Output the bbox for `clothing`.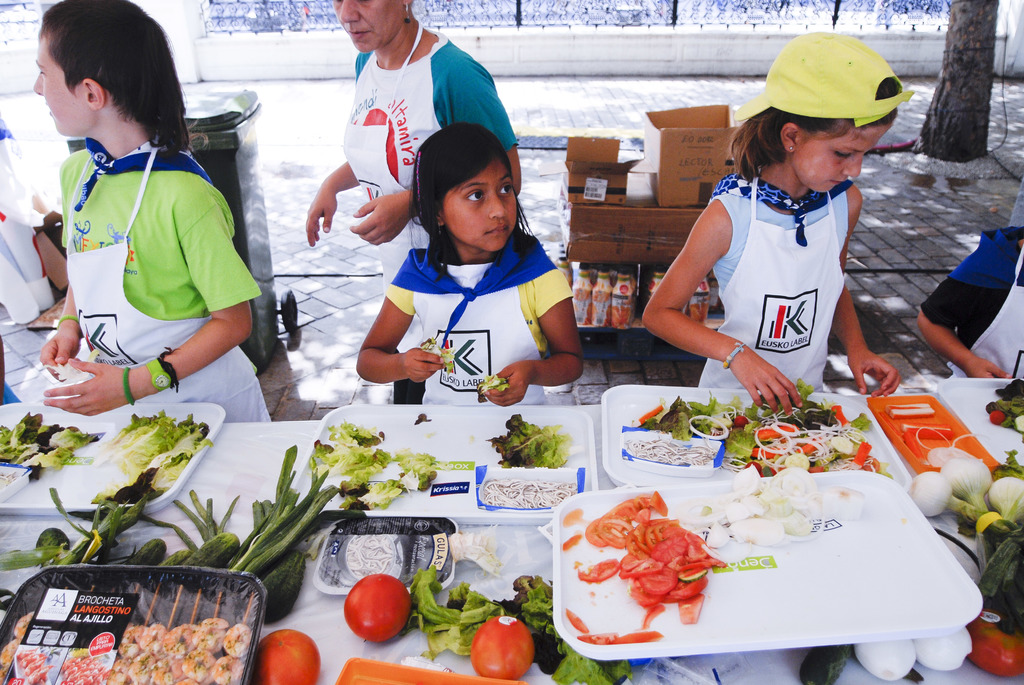
377,238,574,407.
